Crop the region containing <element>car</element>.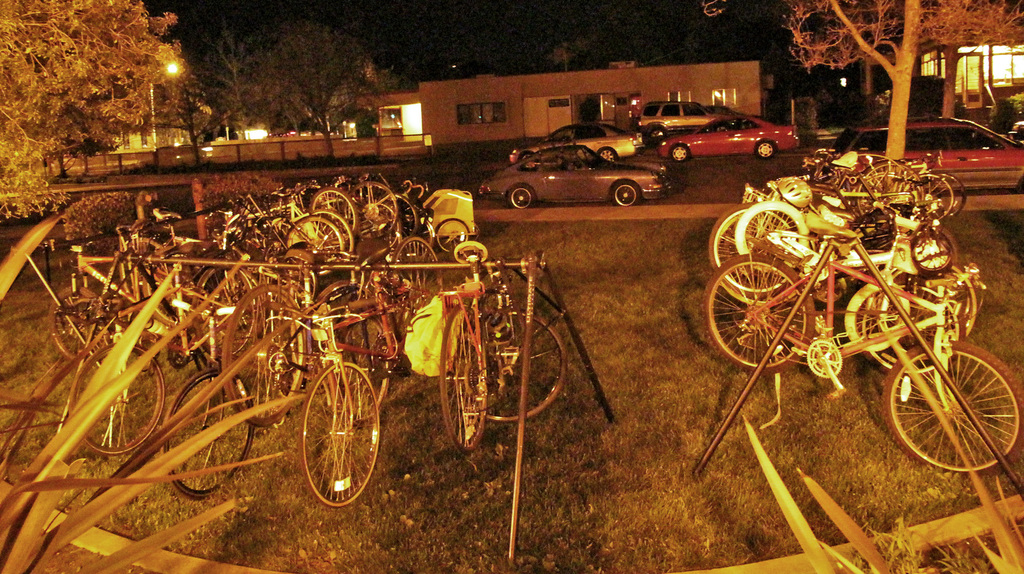
Crop region: crop(511, 124, 645, 160).
